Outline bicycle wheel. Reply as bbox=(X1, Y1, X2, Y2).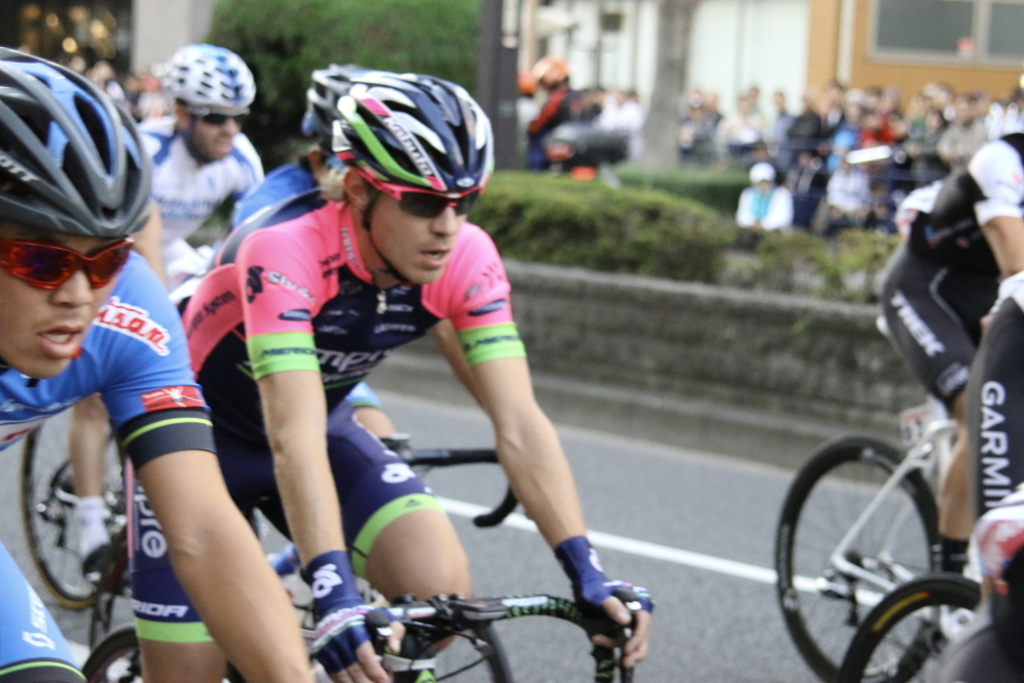
bbox=(22, 395, 151, 610).
